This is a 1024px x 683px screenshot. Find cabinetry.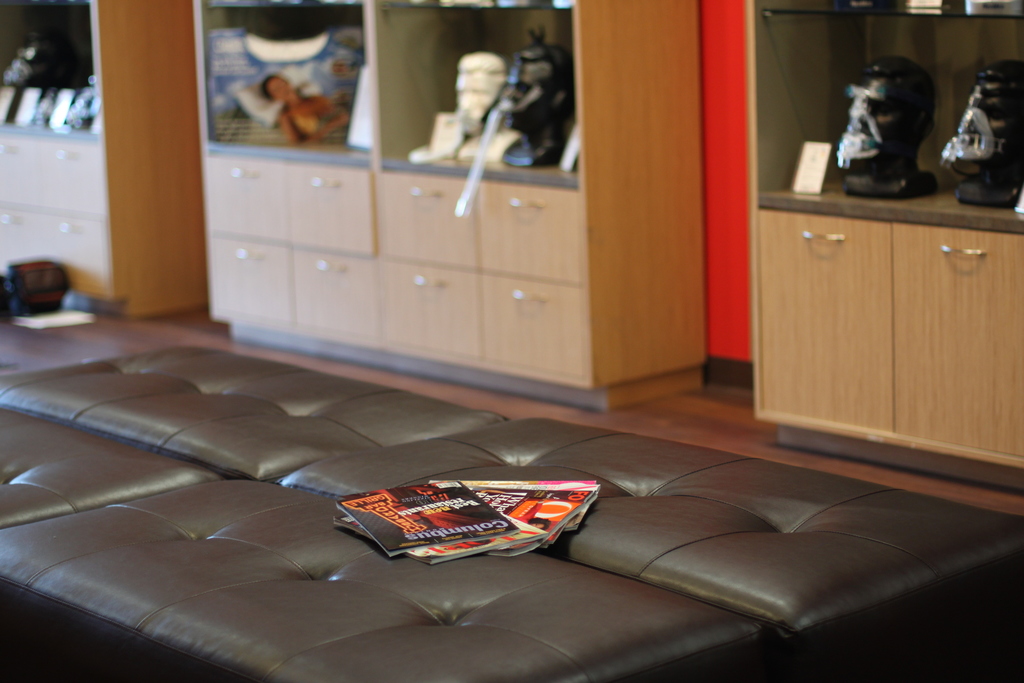
Bounding box: (left=206, top=238, right=290, bottom=315).
